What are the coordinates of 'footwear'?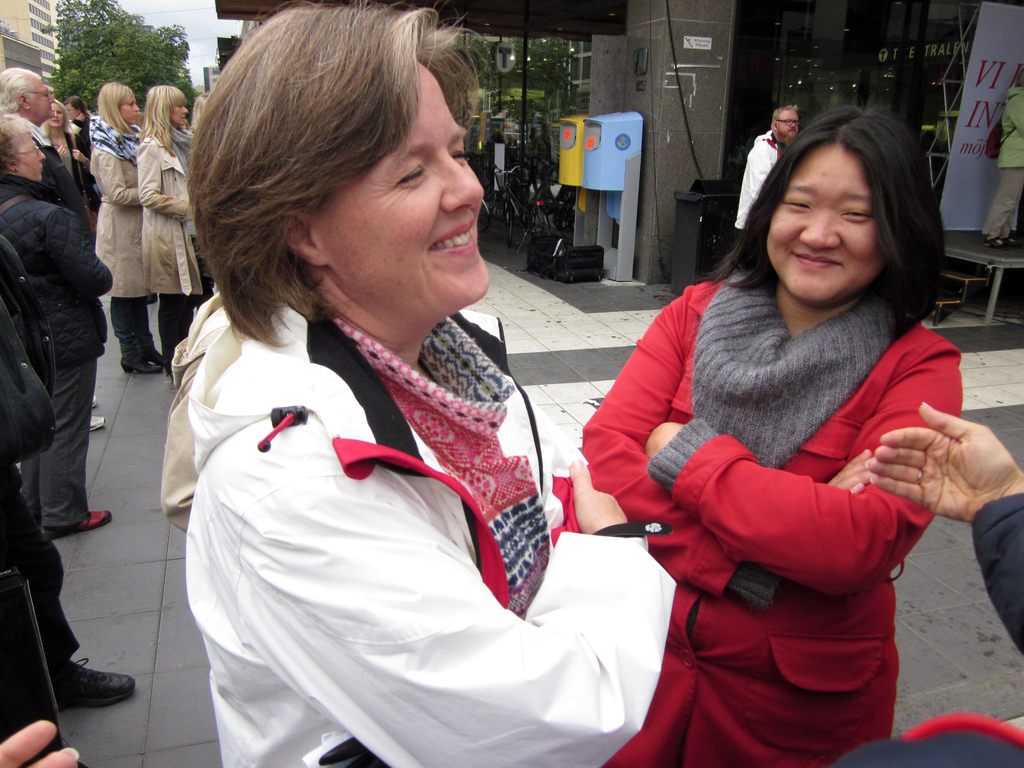
bbox(122, 358, 161, 374).
